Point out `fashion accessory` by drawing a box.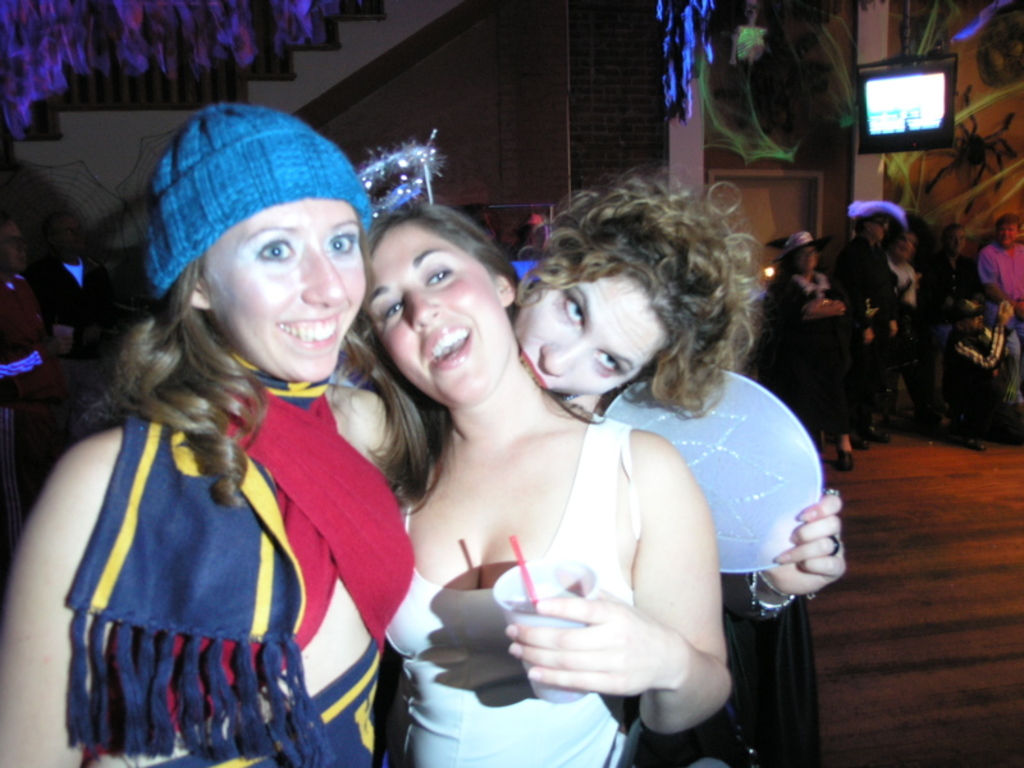
rect(832, 539, 840, 550).
